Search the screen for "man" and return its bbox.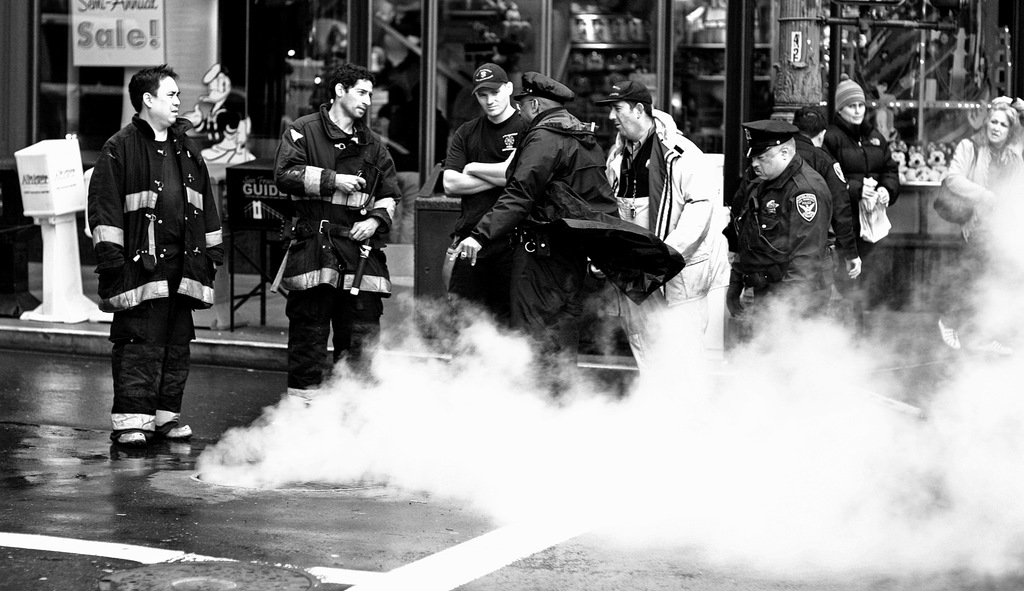
Found: bbox(610, 76, 728, 377).
